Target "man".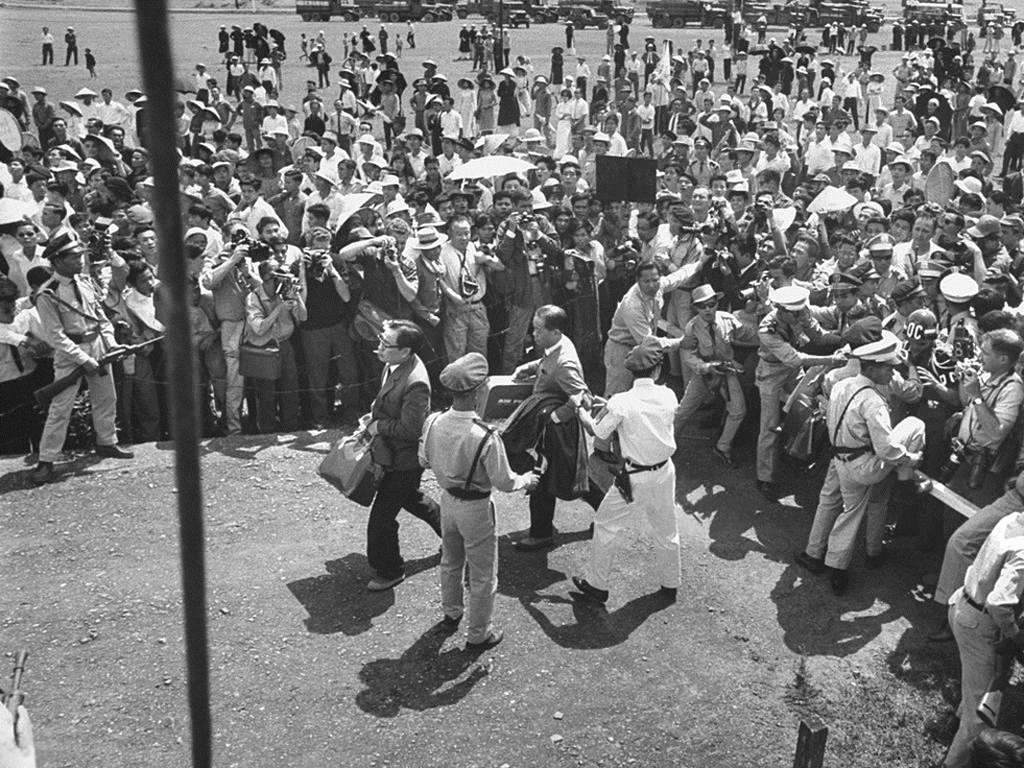
Target region: [43,194,81,249].
